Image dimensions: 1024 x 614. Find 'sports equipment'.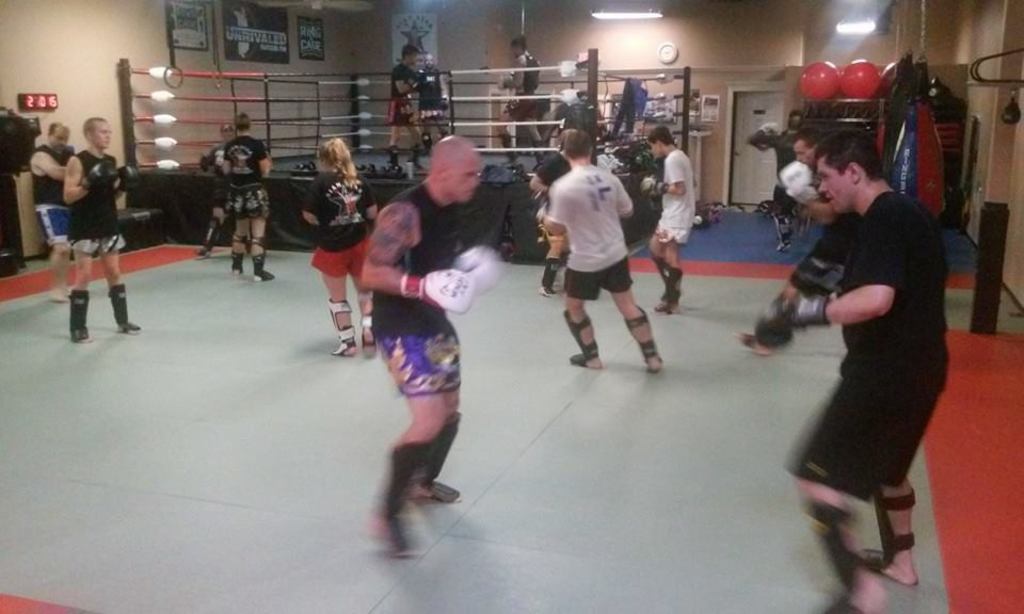
bbox(495, 76, 507, 92).
